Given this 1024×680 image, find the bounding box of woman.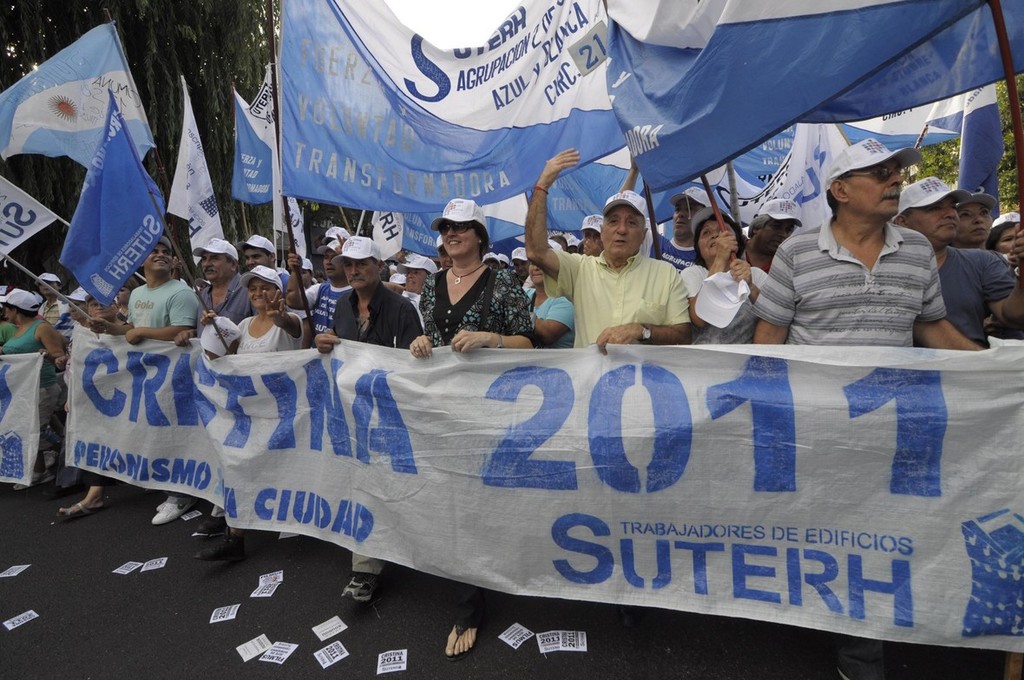
<bbox>954, 192, 1000, 255</bbox>.
